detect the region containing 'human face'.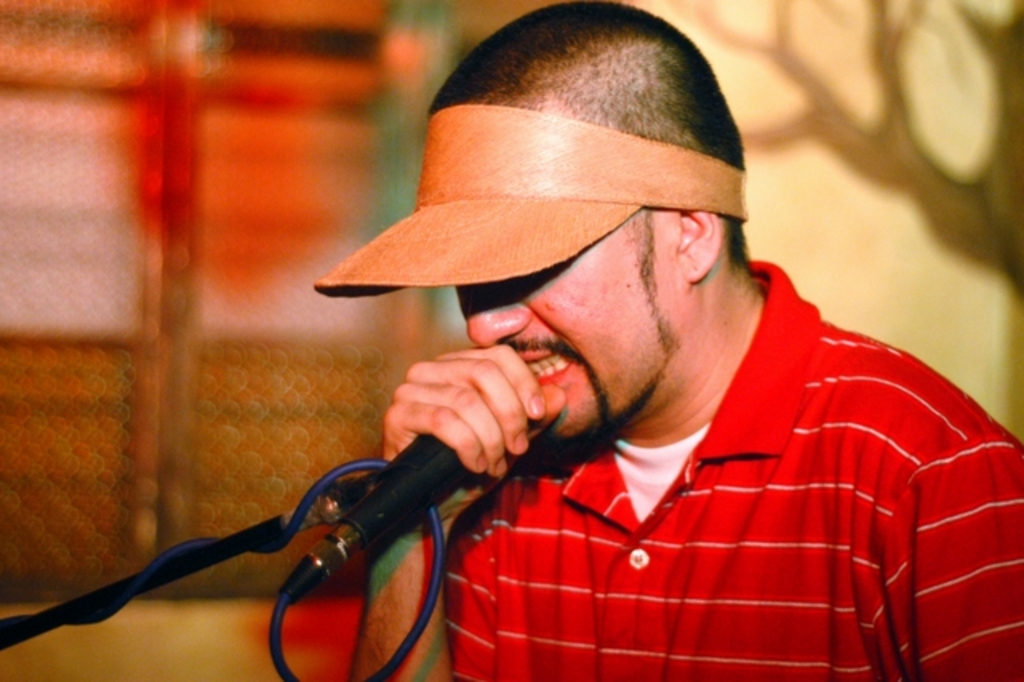
(x1=456, y1=208, x2=677, y2=443).
